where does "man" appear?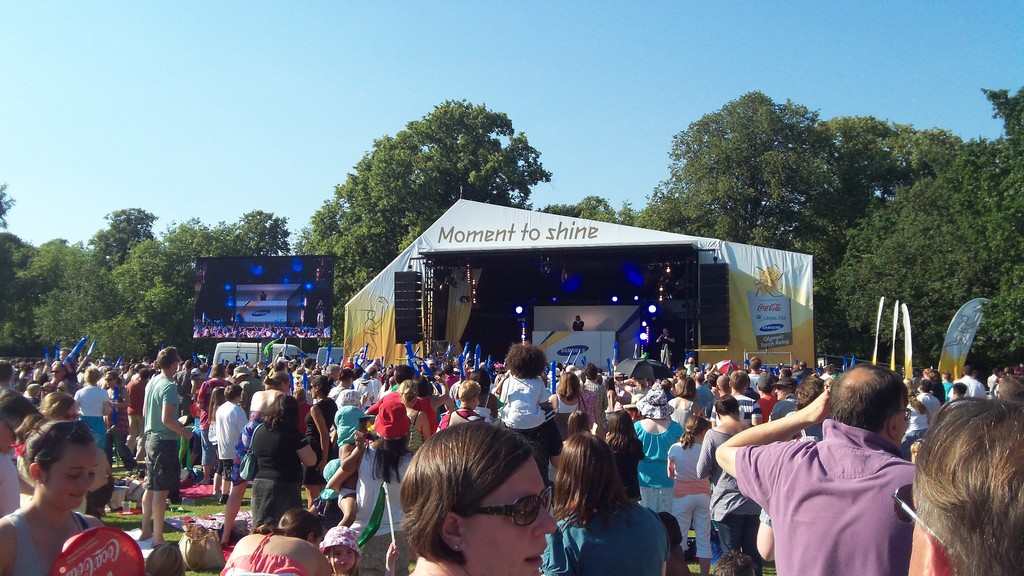
Appears at x1=895, y1=398, x2=1023, y2=575.
